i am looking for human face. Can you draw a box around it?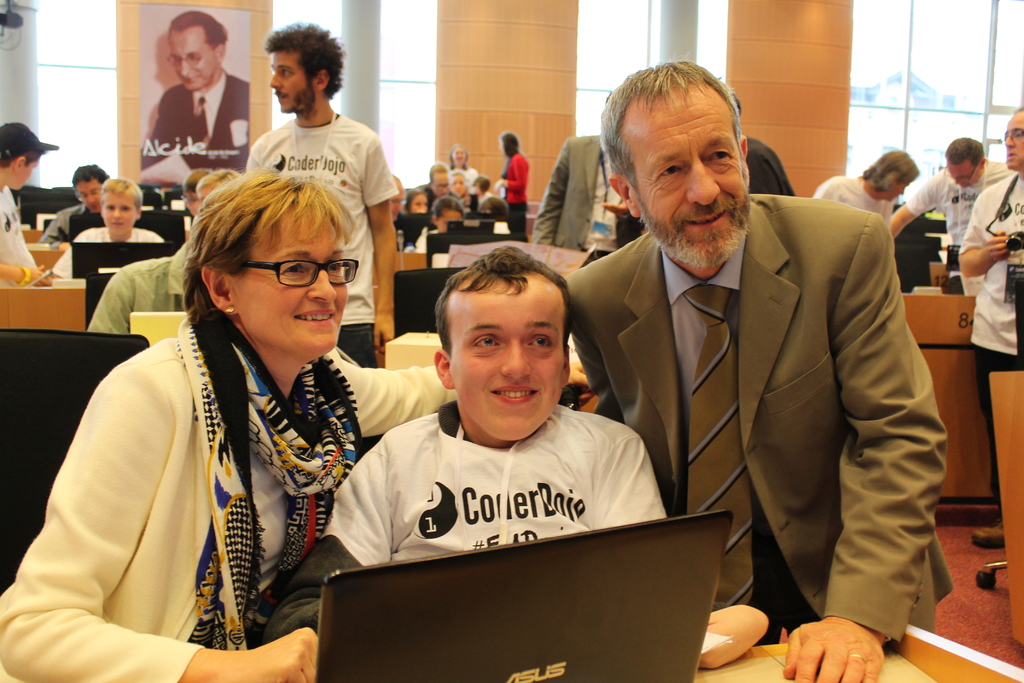
Sure, the bounding box is (182,188,200,215).
